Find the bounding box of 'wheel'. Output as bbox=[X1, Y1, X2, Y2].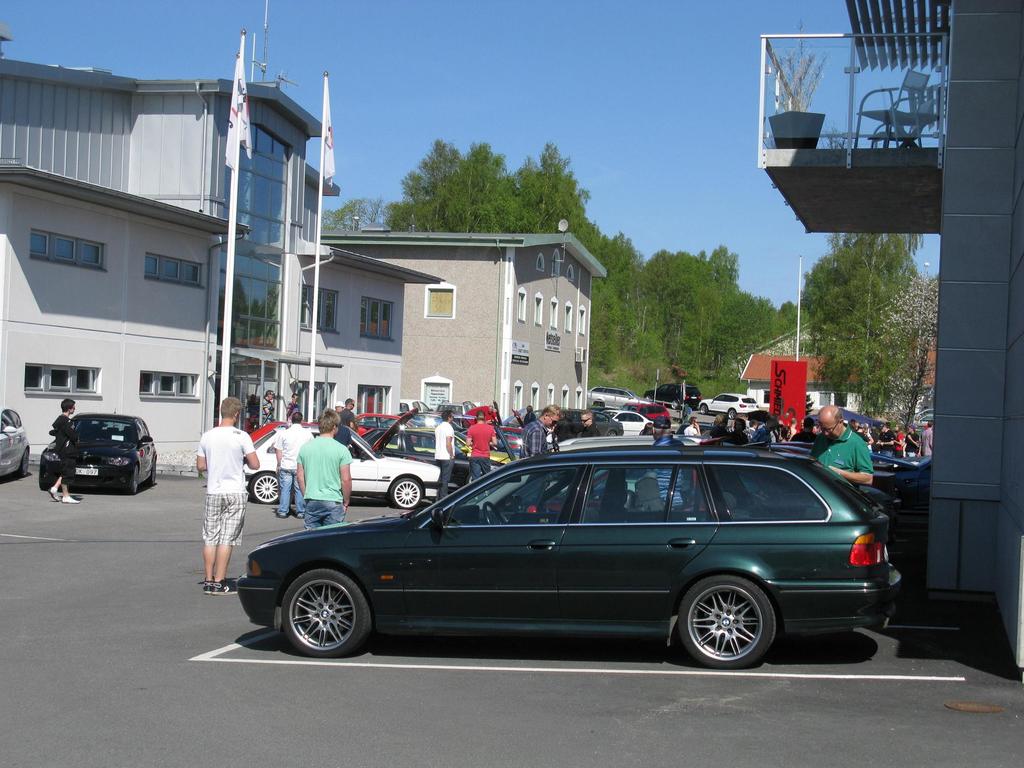
bbox=[607, 430, 617, 437].
